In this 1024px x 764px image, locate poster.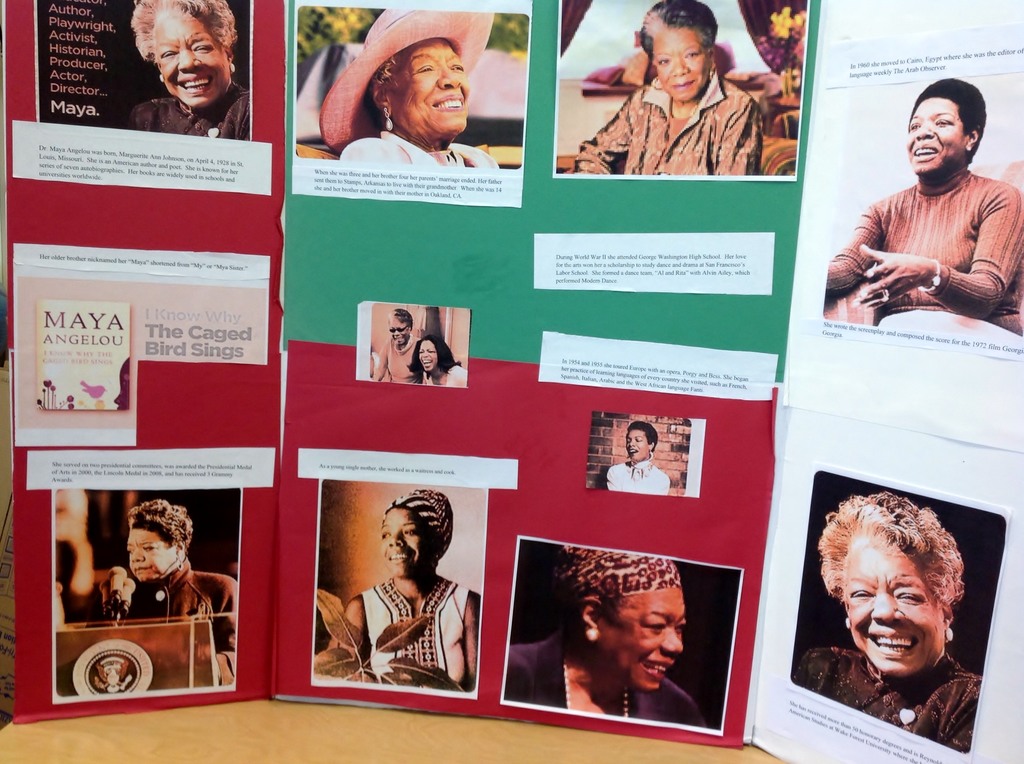
Bounding box: pyautogui.locateOnScreen(508, 539, 742, 733).
